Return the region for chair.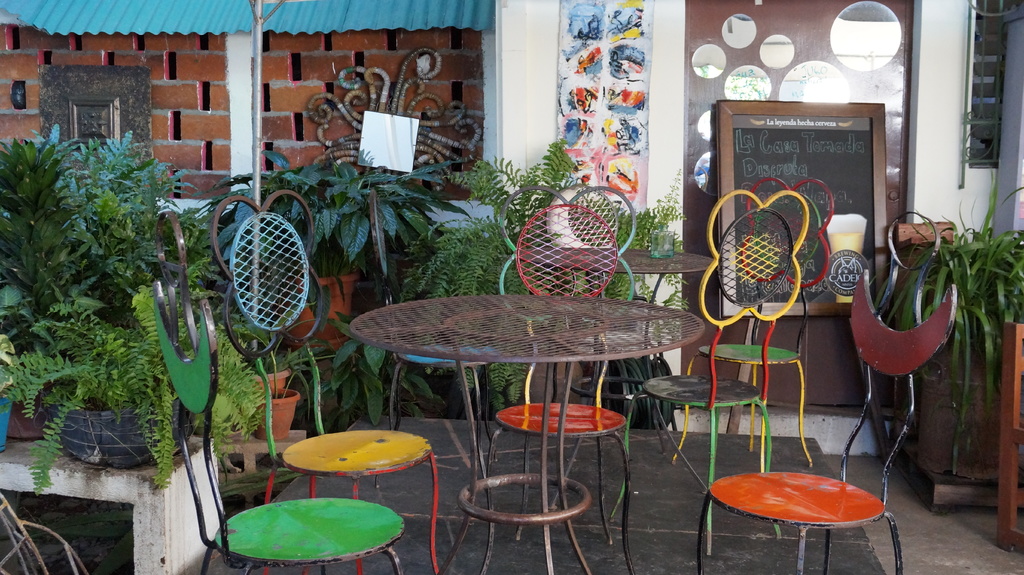
bbox=(473, 182, 637, 574).
